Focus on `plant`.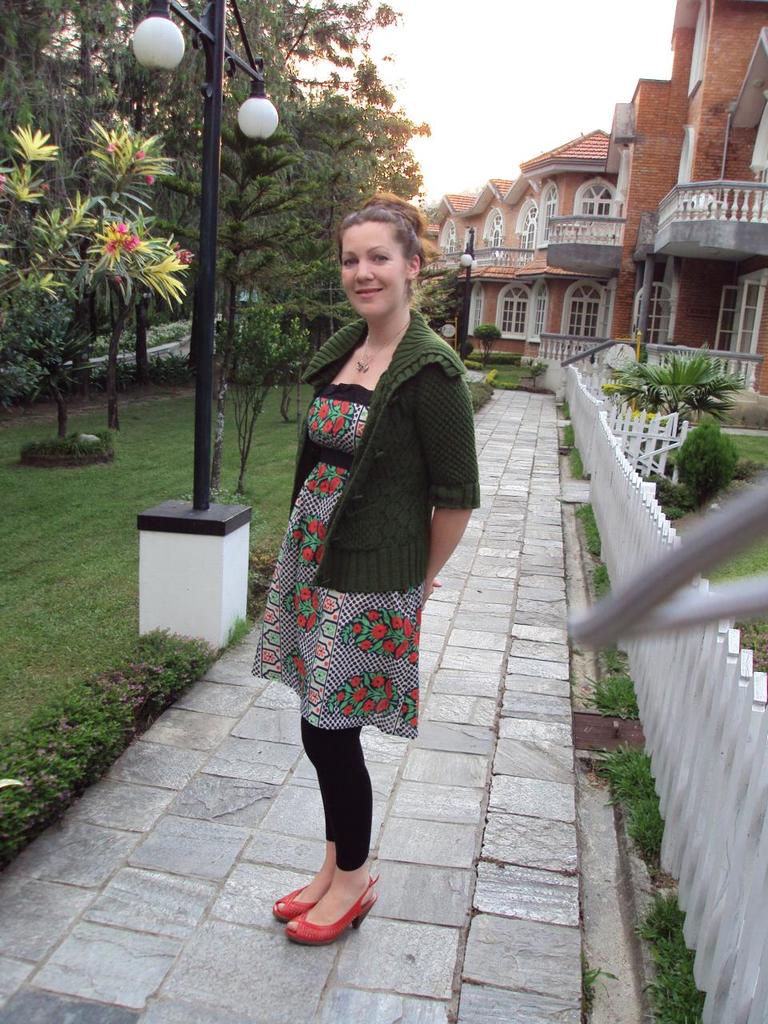
Focused at 702 539 767 583.
